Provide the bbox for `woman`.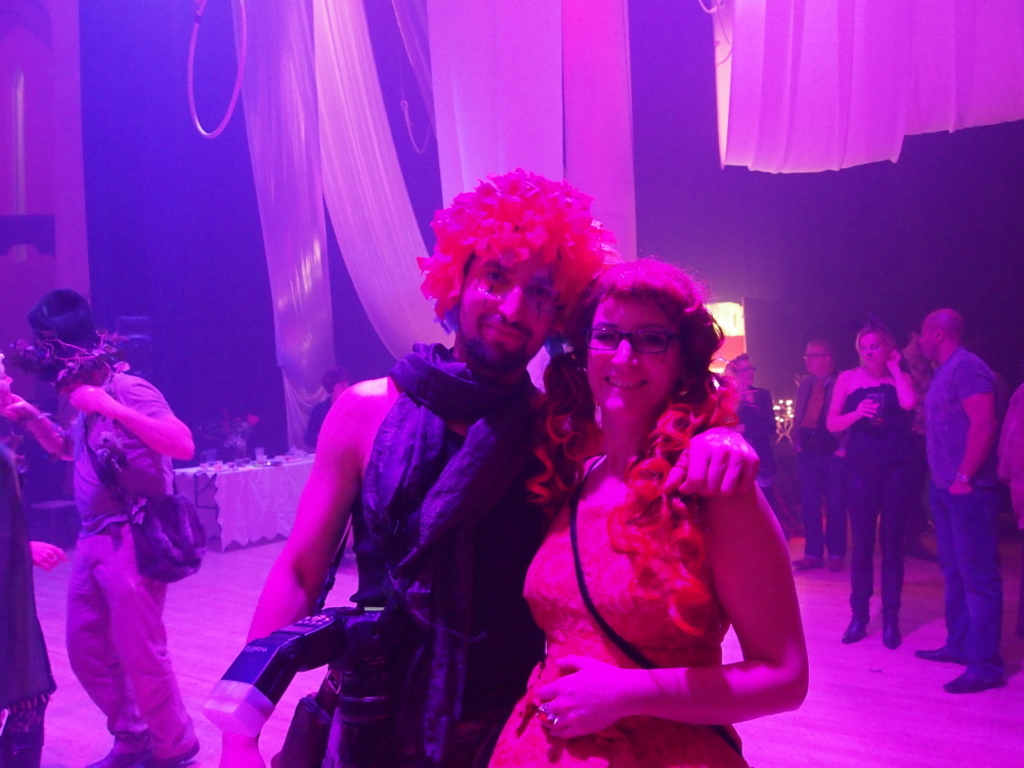
x1=827 y1=317 x2=919 y2=649.
